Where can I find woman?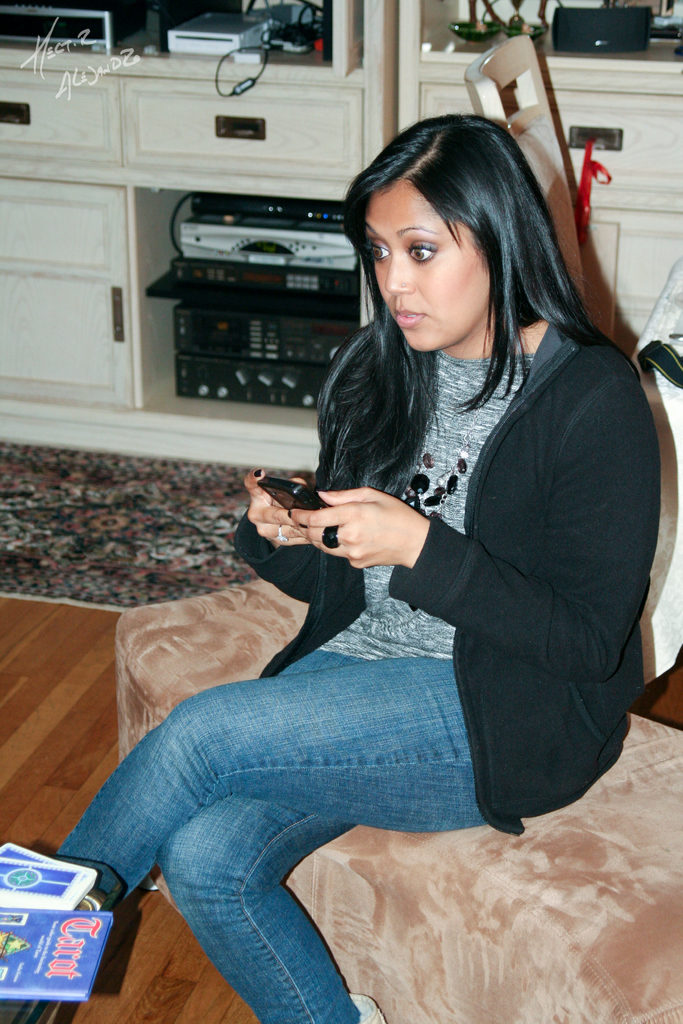
You can find it at detection(138, 98, 613, 1023).
